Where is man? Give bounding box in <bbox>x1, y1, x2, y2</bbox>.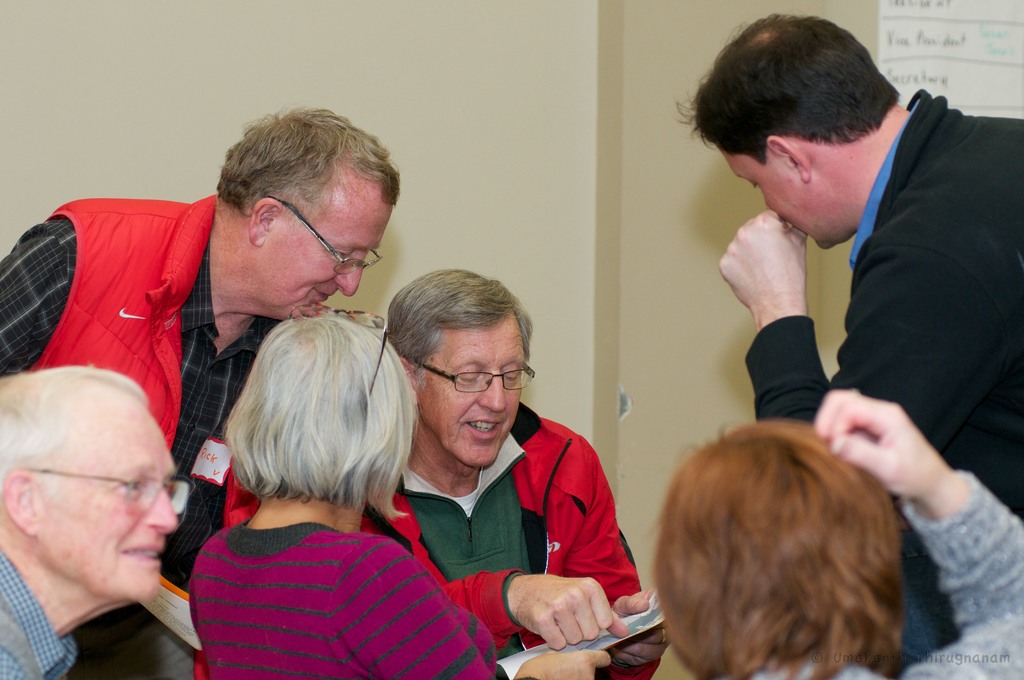
<bbox>384, 262, 669, 679</bbox>.
